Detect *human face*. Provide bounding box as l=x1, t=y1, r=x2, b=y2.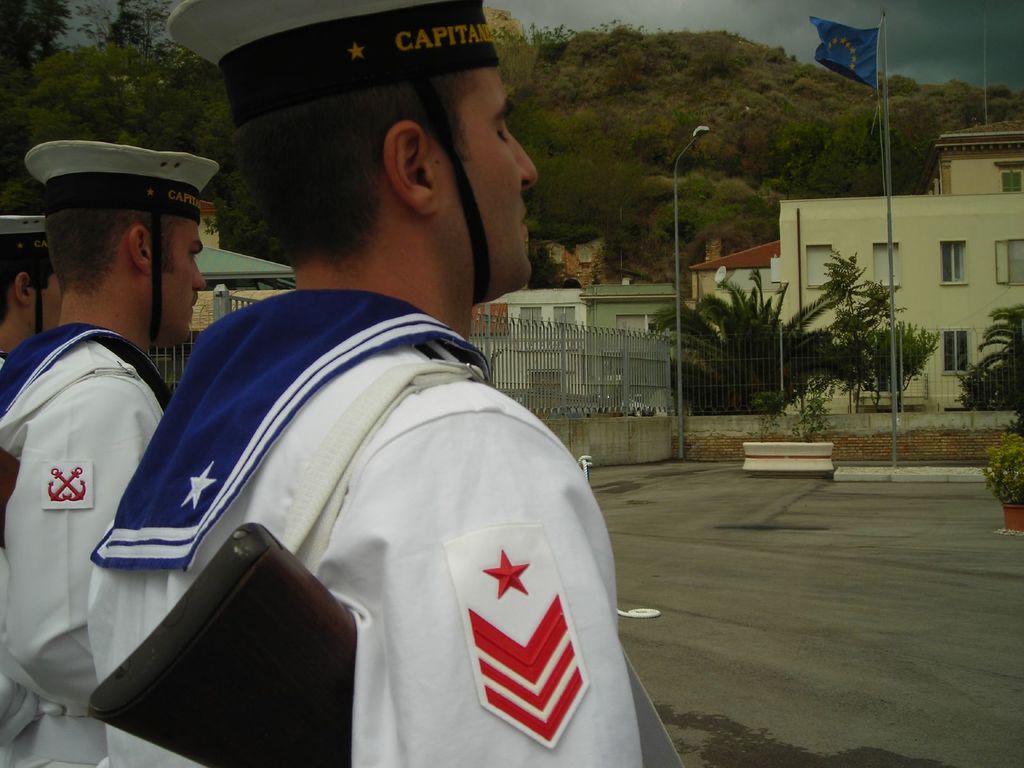
l=430, t=64, r=540, b=291.
